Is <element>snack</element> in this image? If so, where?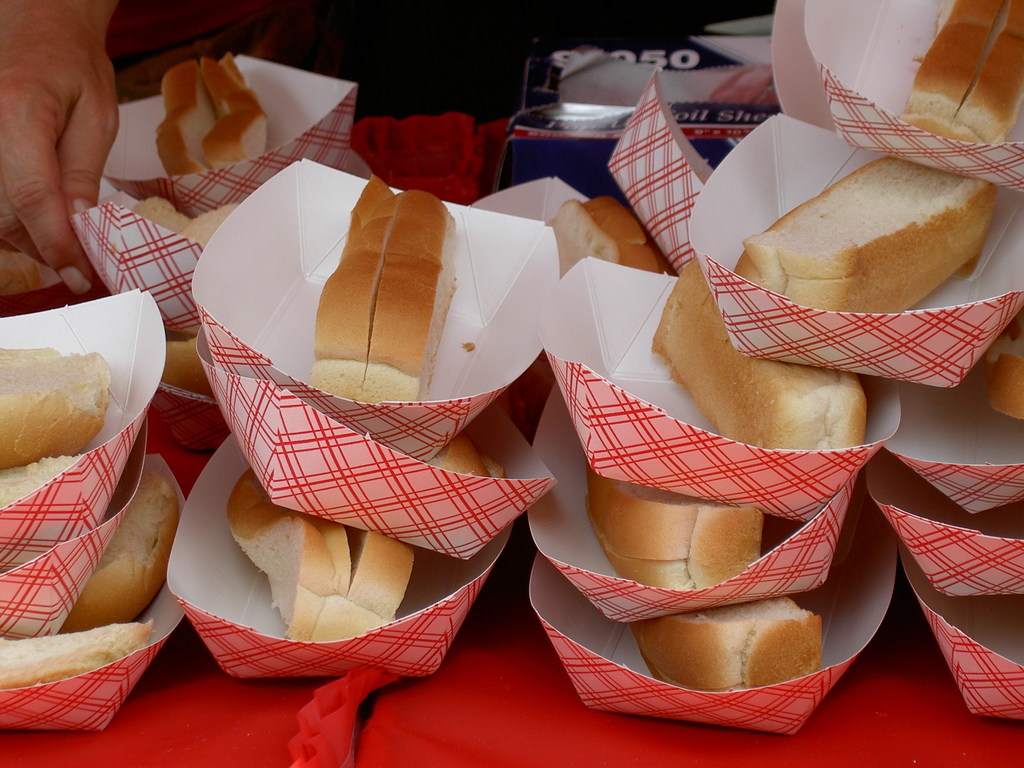
Yes, at select_region(0, 467, 184, 695).
